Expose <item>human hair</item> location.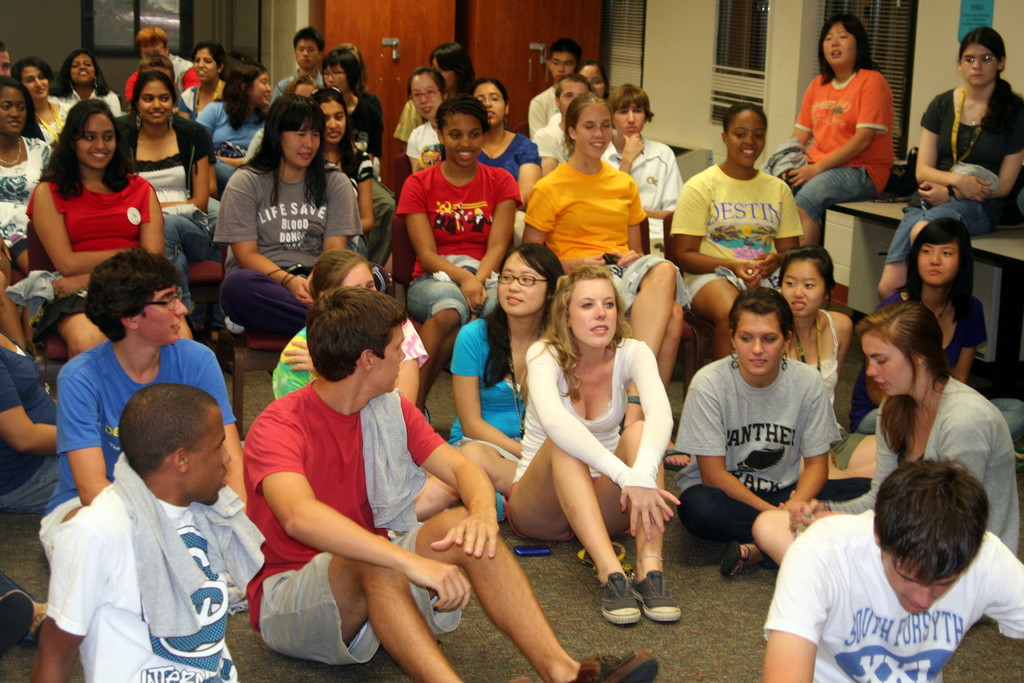
Exposed at [left=291, top=70, right=315, bottom=88].
